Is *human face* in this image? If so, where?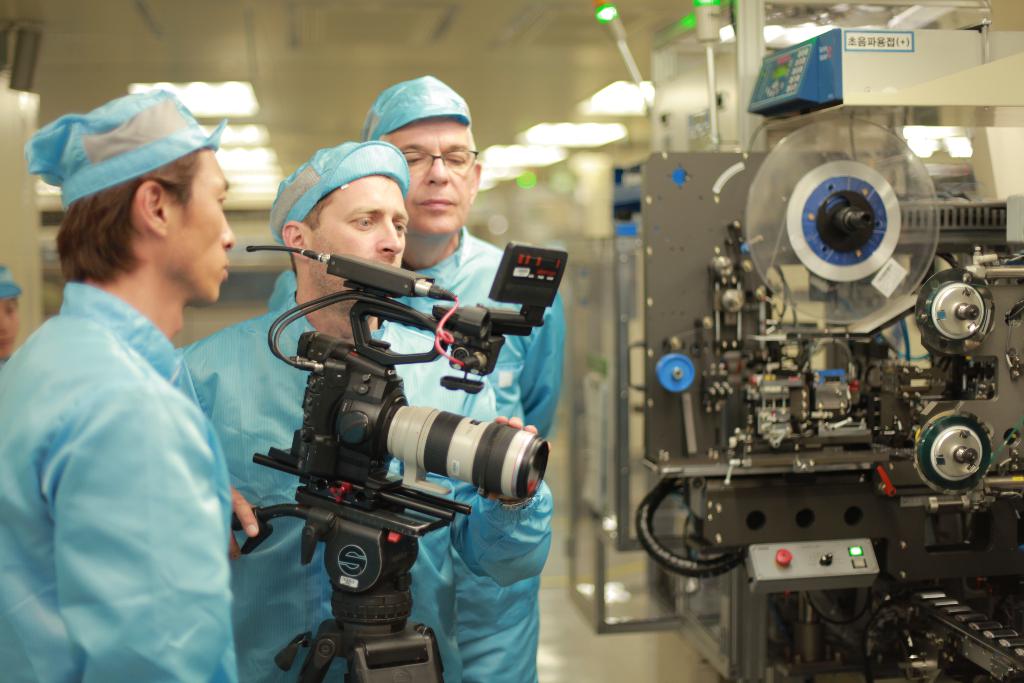
Yes, at 380:122:488:234.
